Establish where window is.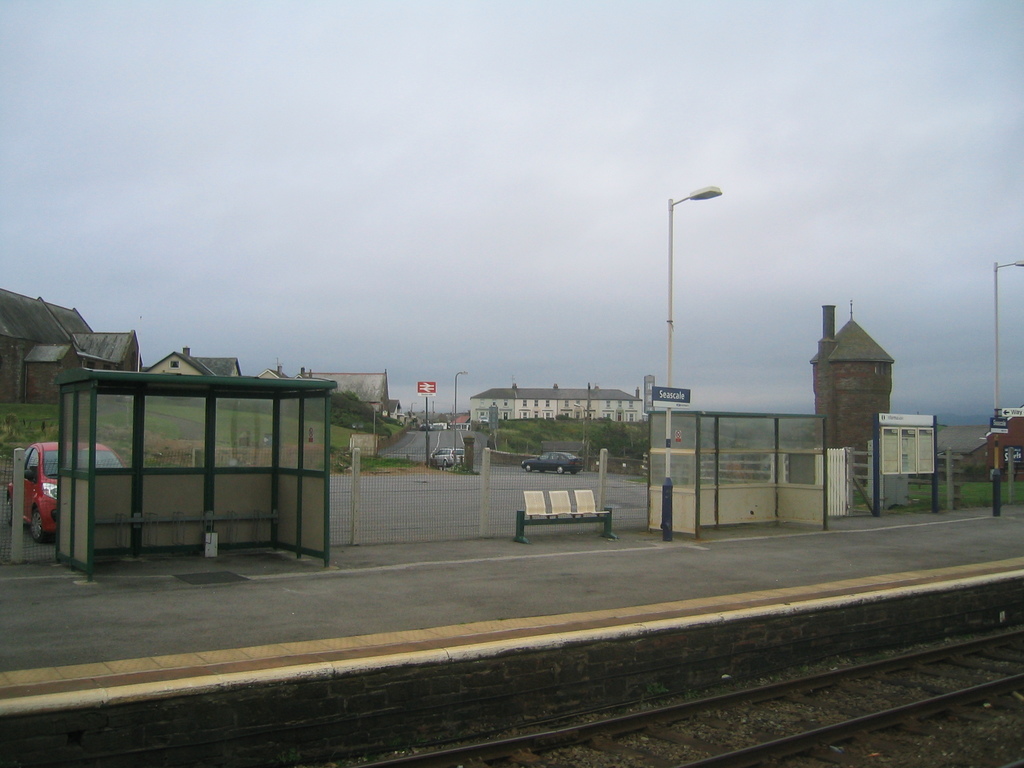
Established at <box>168,360,182,367</box>.
